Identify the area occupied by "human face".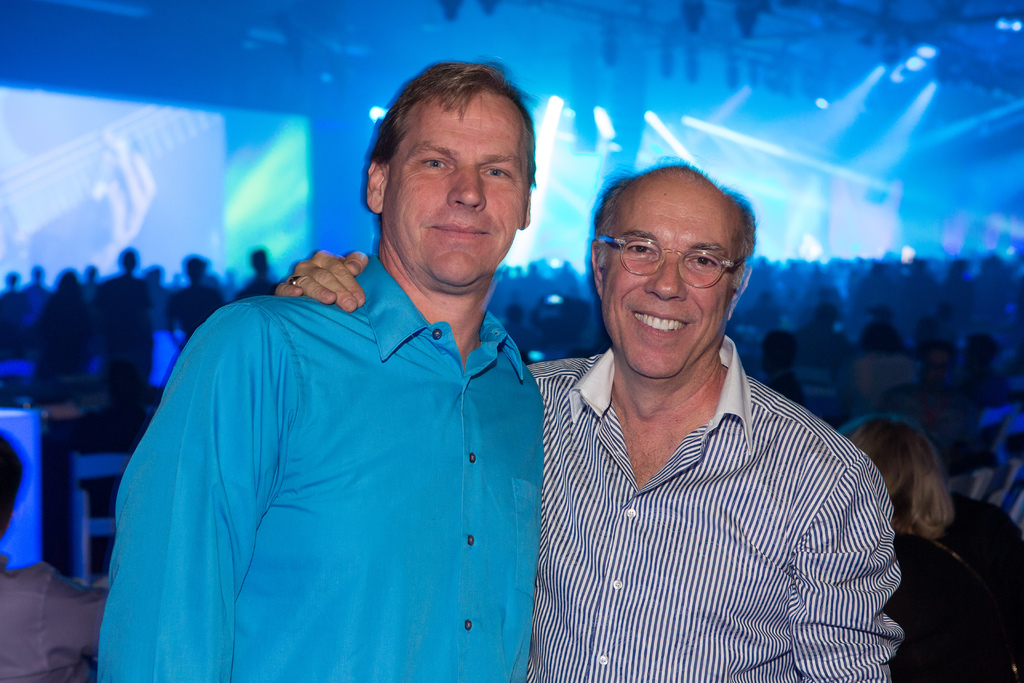
Area: crop(602, 179, 735, 378).
